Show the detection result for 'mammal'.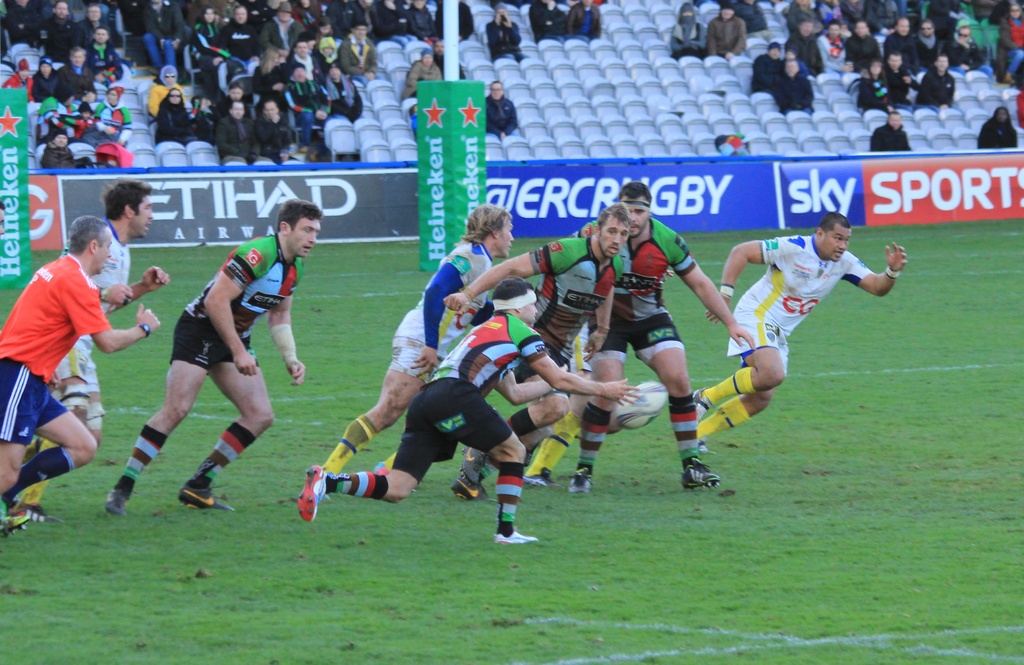
left=564, top=181, right=748, bottom=490.
